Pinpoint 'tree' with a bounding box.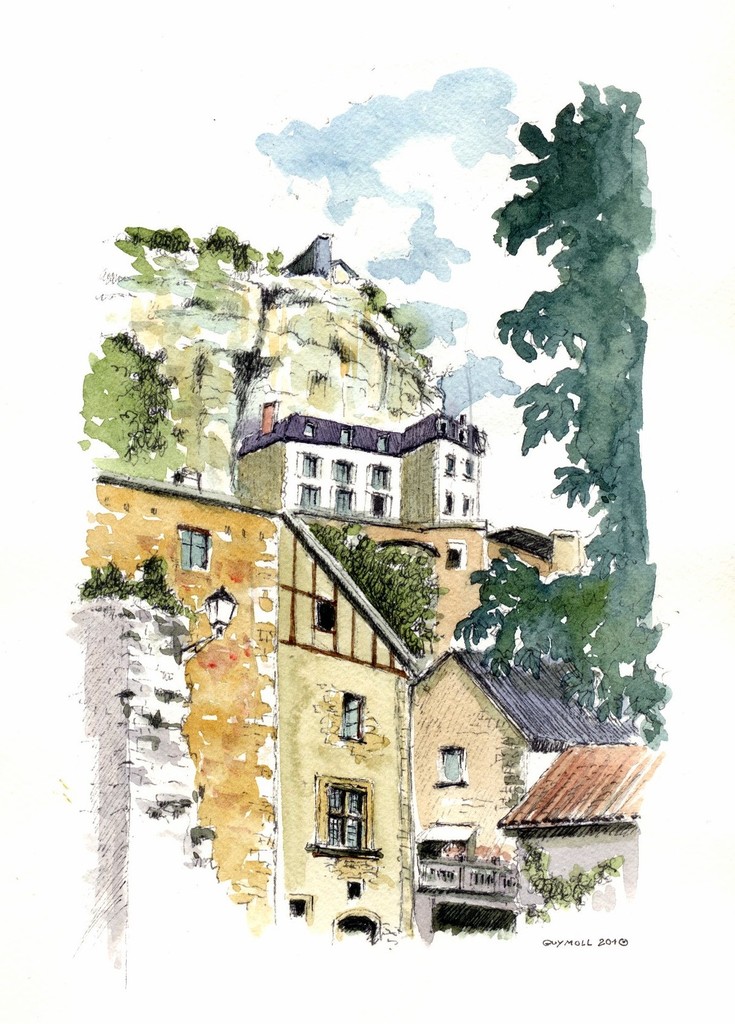
{"left": 482, "top": 36, "right": 679, "bottom": 703}.
